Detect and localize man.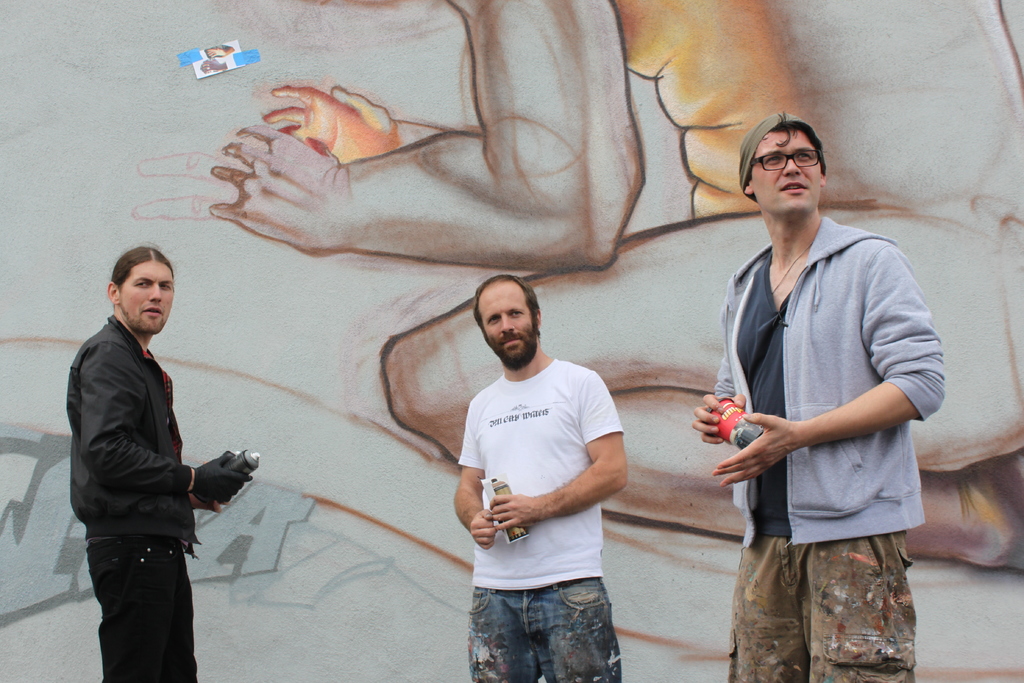
Localized at 419, 245, 649, 671.
